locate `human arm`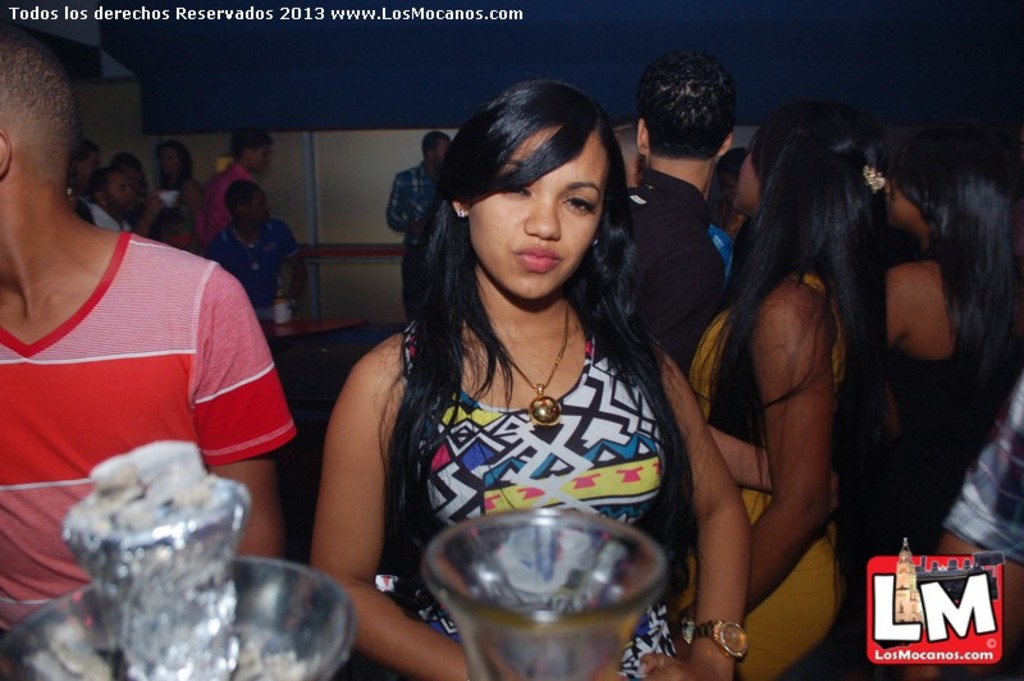
[636, 348, 756, 680]
